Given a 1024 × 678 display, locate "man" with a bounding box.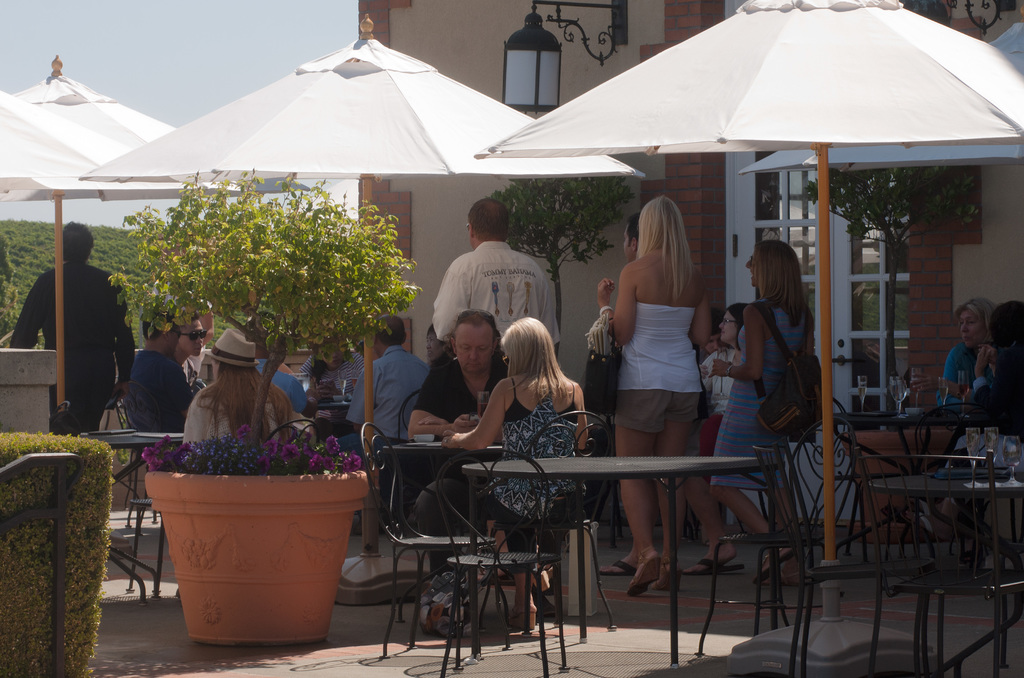
Located: (left=19, top=194, right=142, bottom=448).
